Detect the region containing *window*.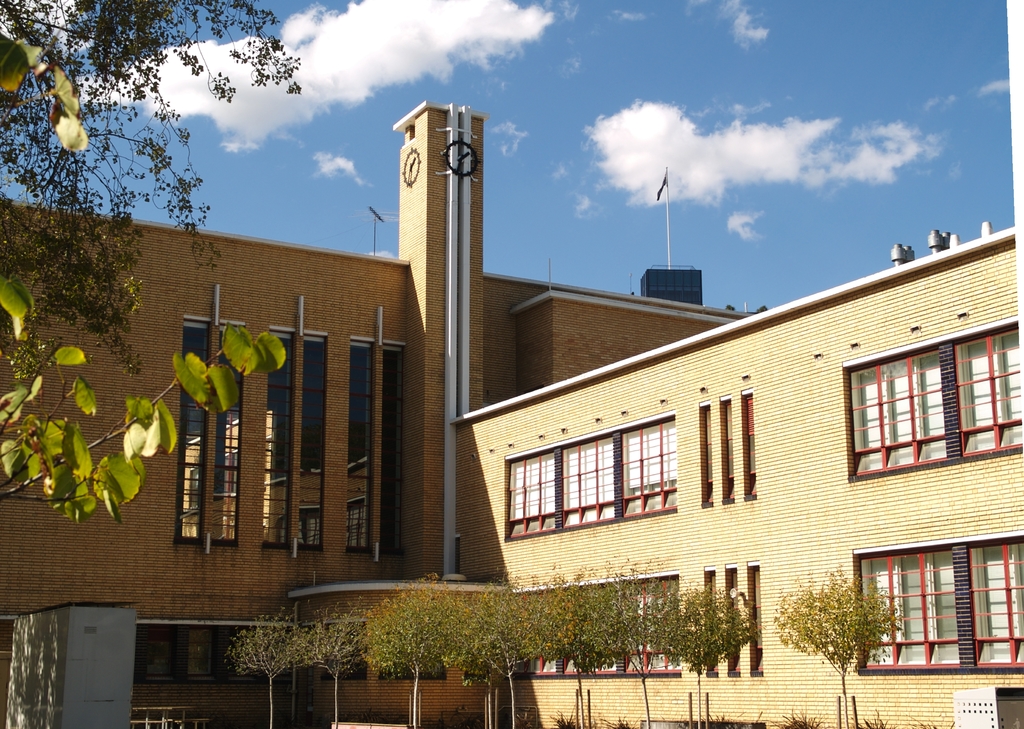
344, 337, 374, 553.
